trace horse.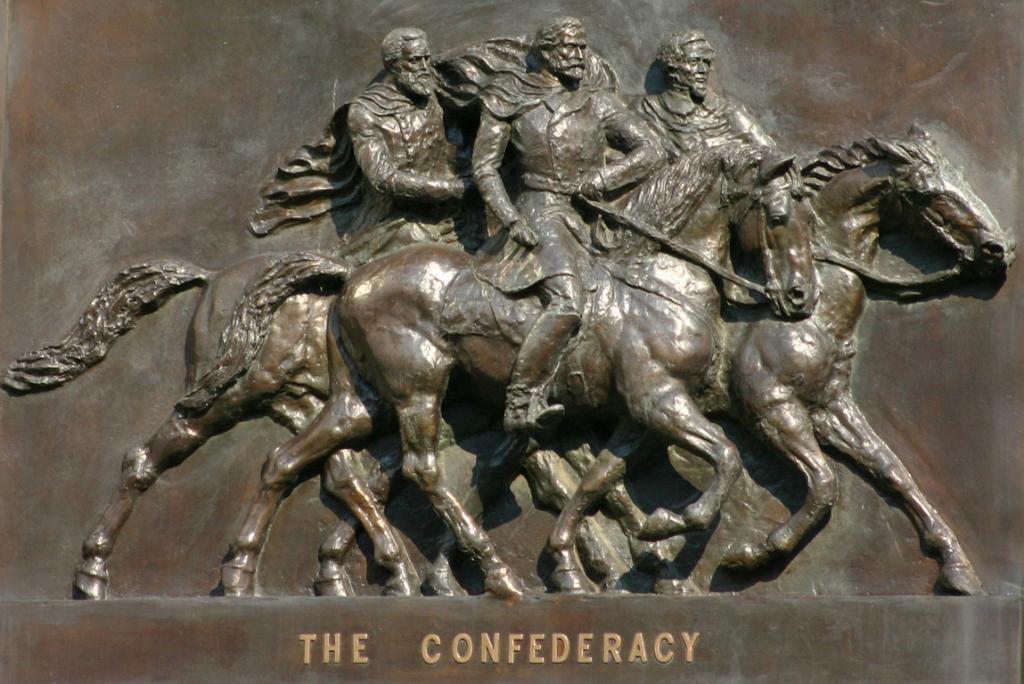
Traced to (171, 142, 817, 600).
